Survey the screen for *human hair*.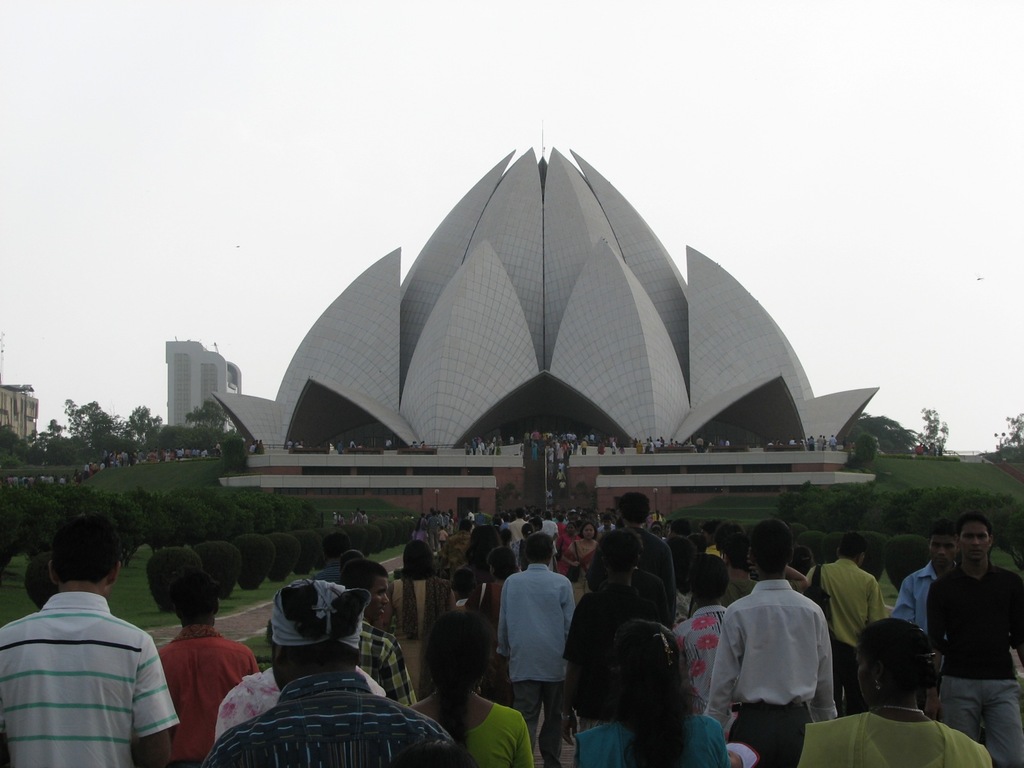
Survey found: select_region(260, 584, 371, 672).
